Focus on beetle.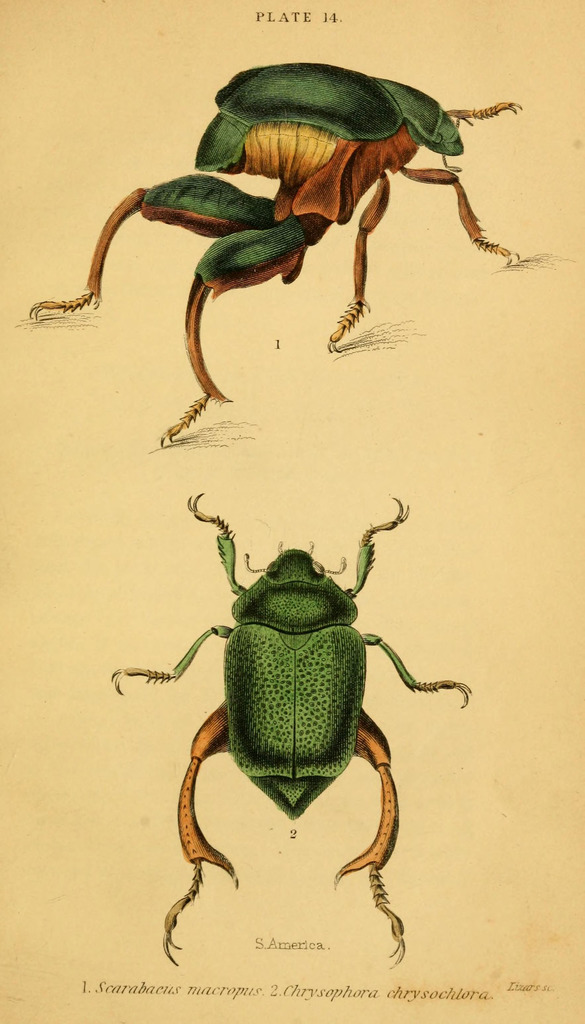
Focused at 106, 492, 470, 951.
